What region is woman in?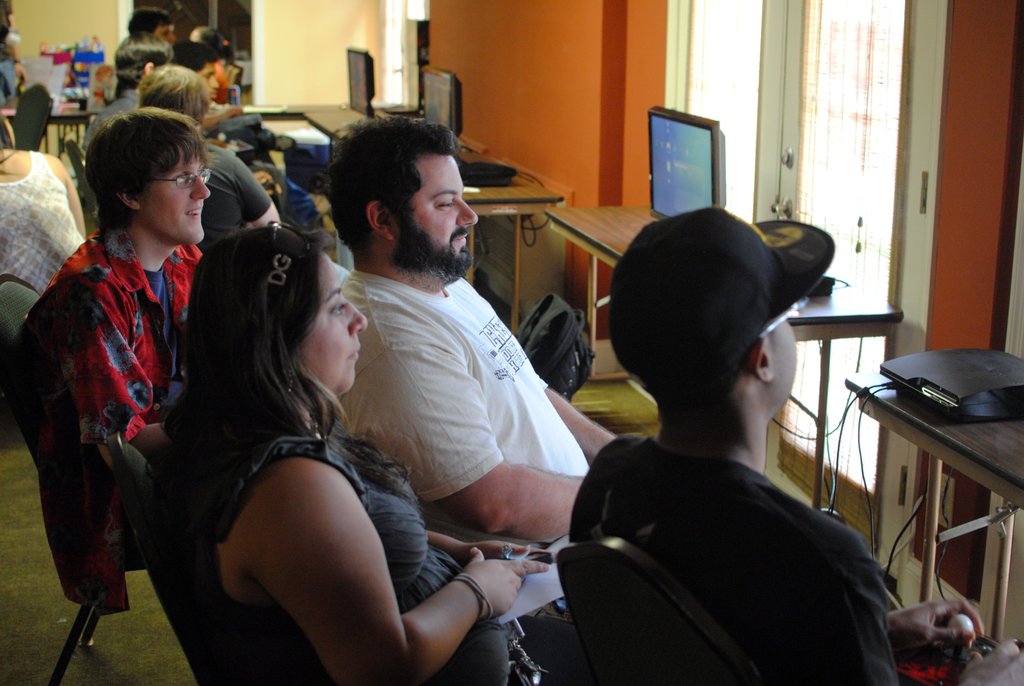
<bbox>0, 109, 86, 293</bbox>.
